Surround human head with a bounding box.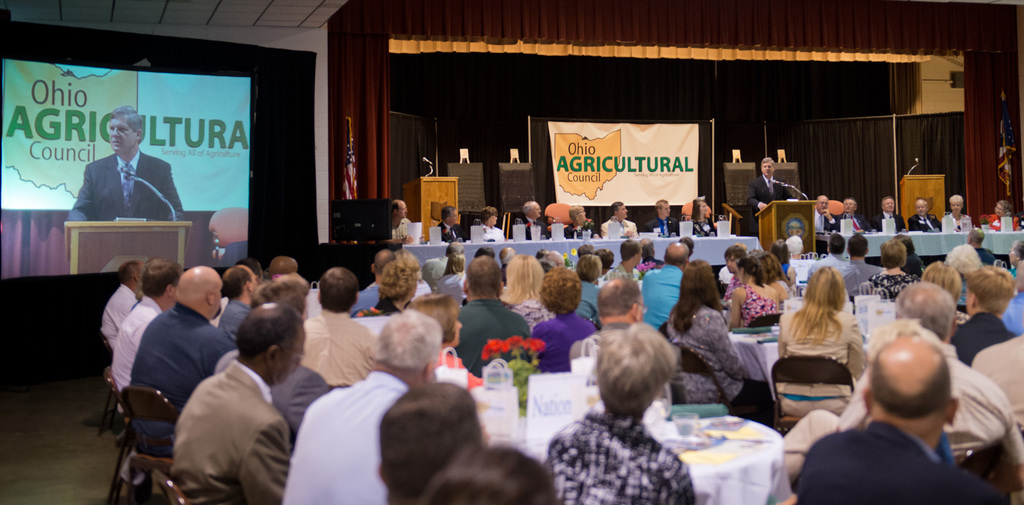
(509,248,543,291).
